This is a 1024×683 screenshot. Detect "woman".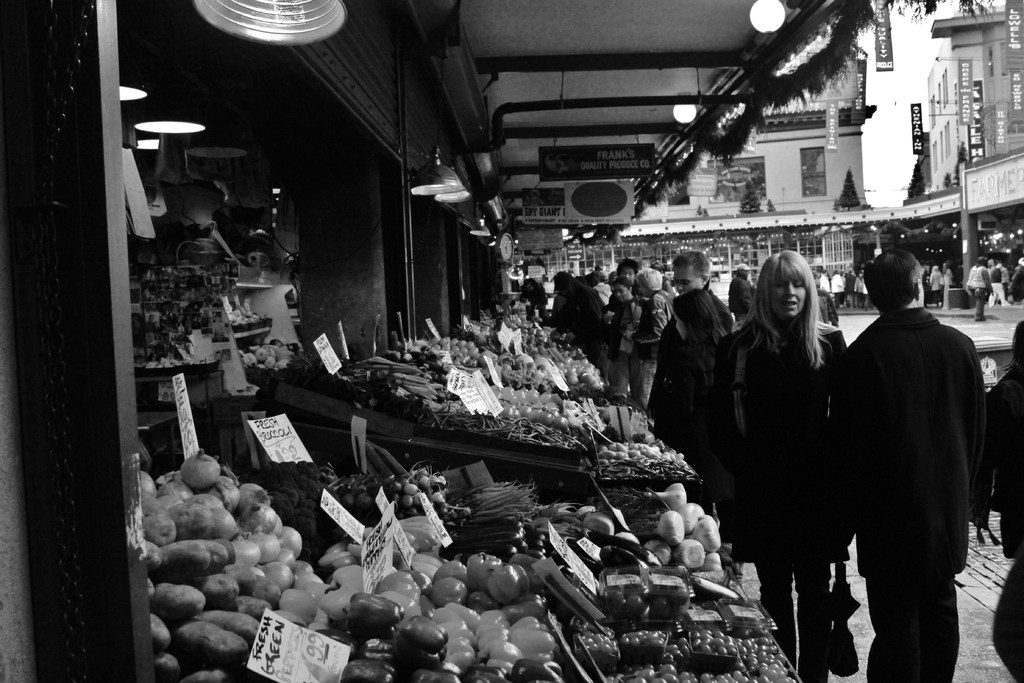
crop(930, 264, 942, 302).
